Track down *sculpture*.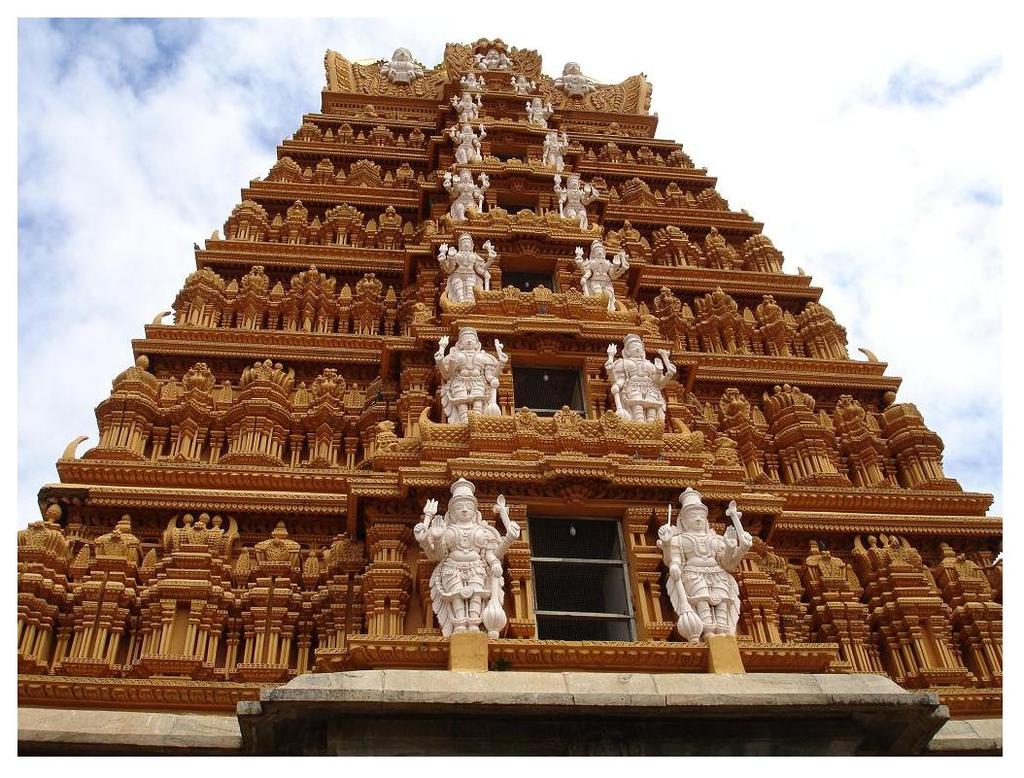
Tracked to <box>653,484,754,644</box>.
